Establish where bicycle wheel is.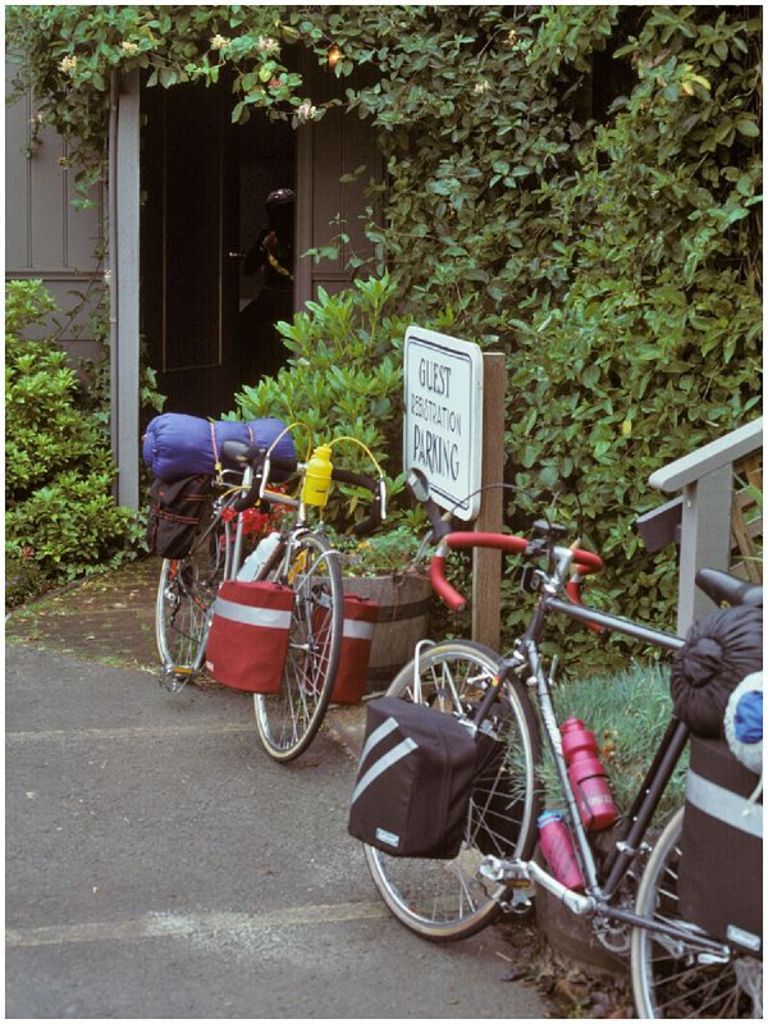
Established at <bbox>256, 539, 348, 783</bbox>.
